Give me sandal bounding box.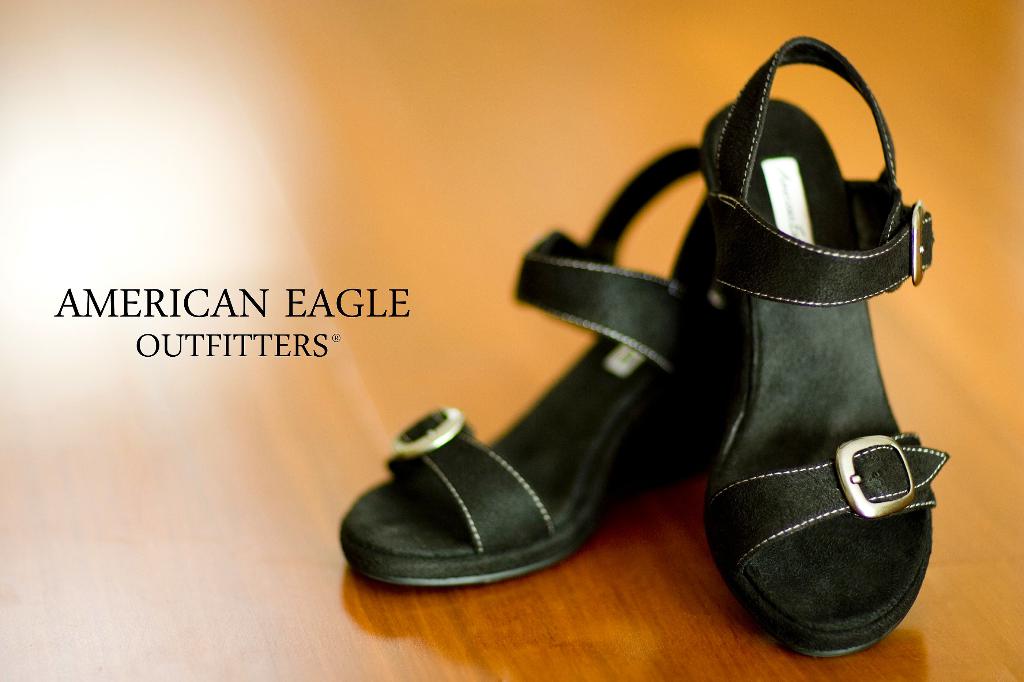
pyautogui.locateOnScreen(335, 136, 748, 587).
